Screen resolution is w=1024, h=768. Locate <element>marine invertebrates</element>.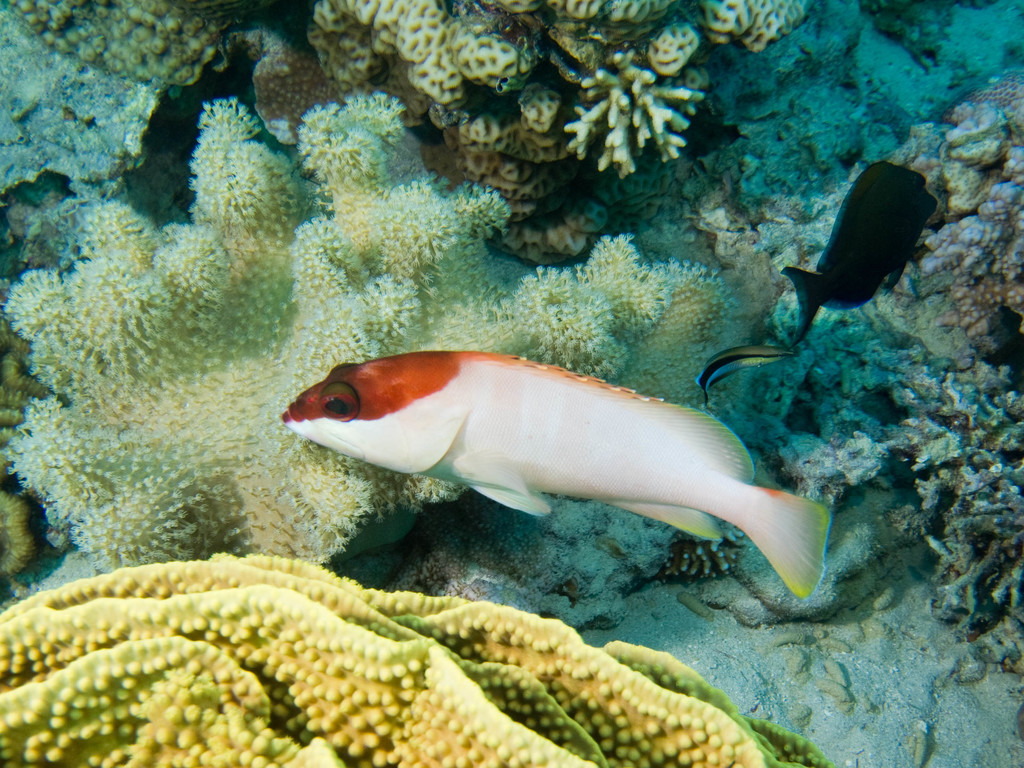
[4,93,712,587].
